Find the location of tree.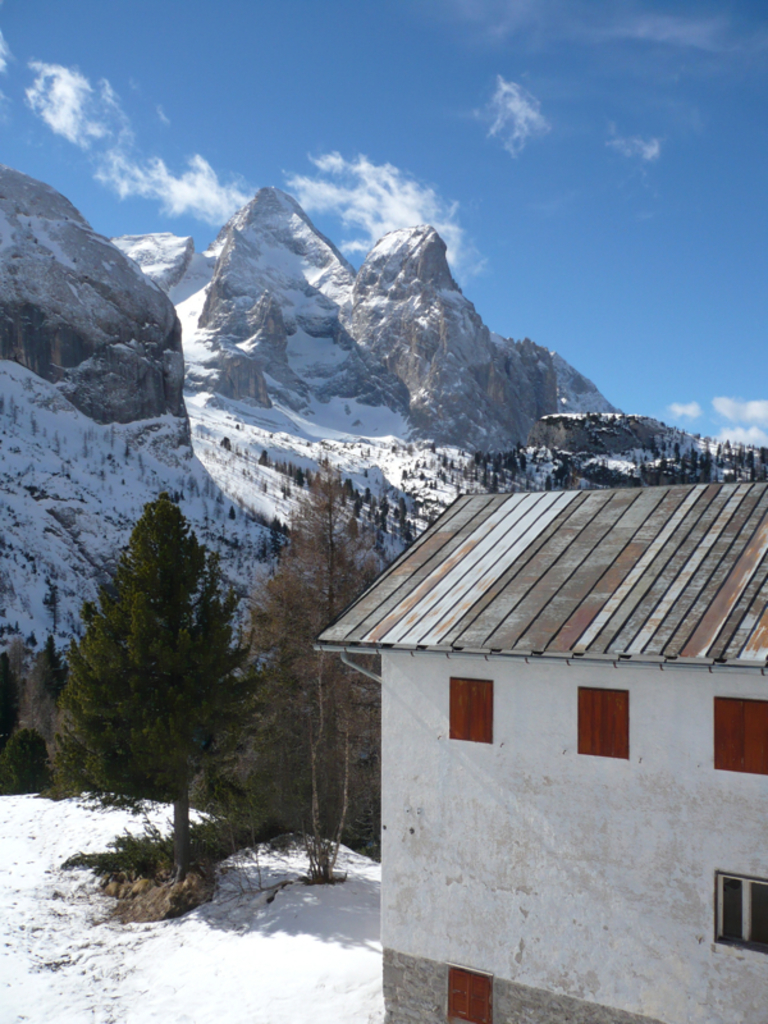
Location: locate(210, 458, 402, 905).
